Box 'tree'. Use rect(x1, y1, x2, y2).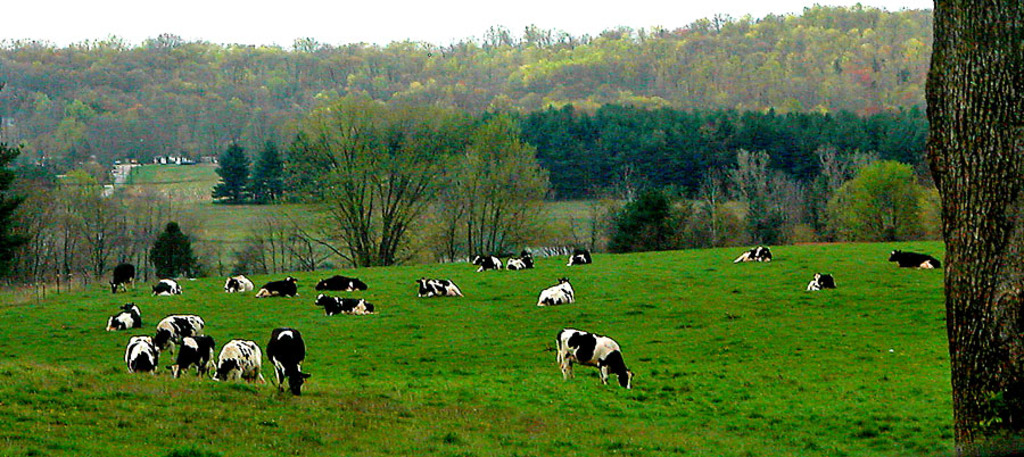
rect(57, 116, 82, 156).
